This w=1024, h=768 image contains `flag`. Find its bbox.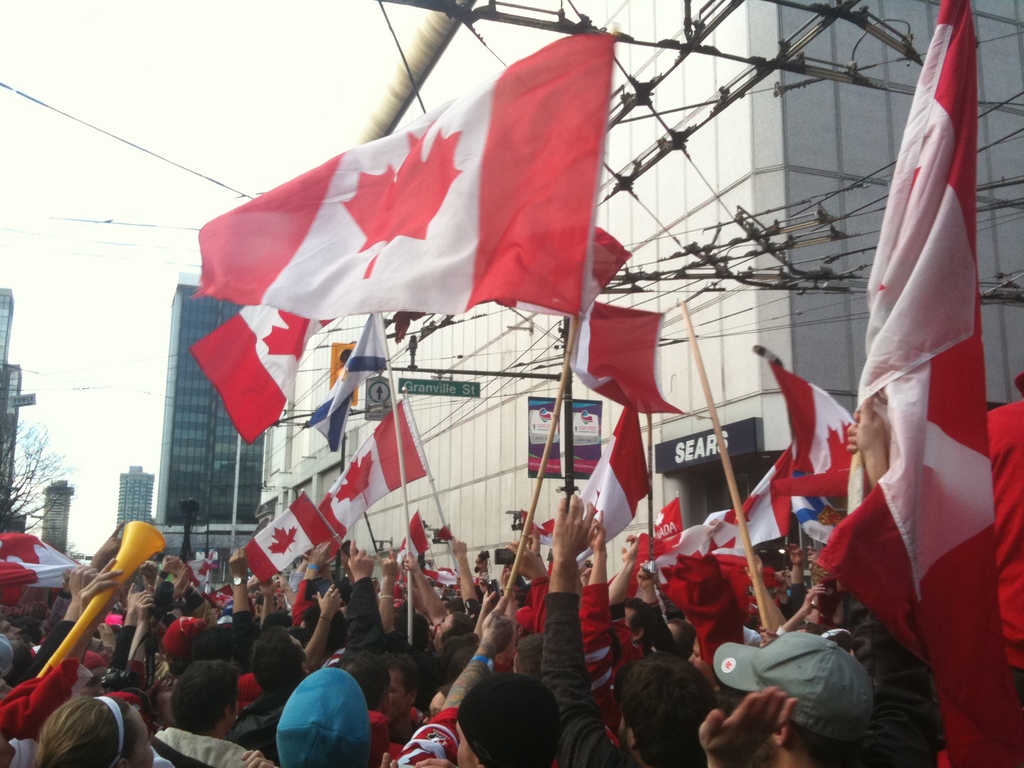
x1=663 y1=516 x2=758 y2=622.
